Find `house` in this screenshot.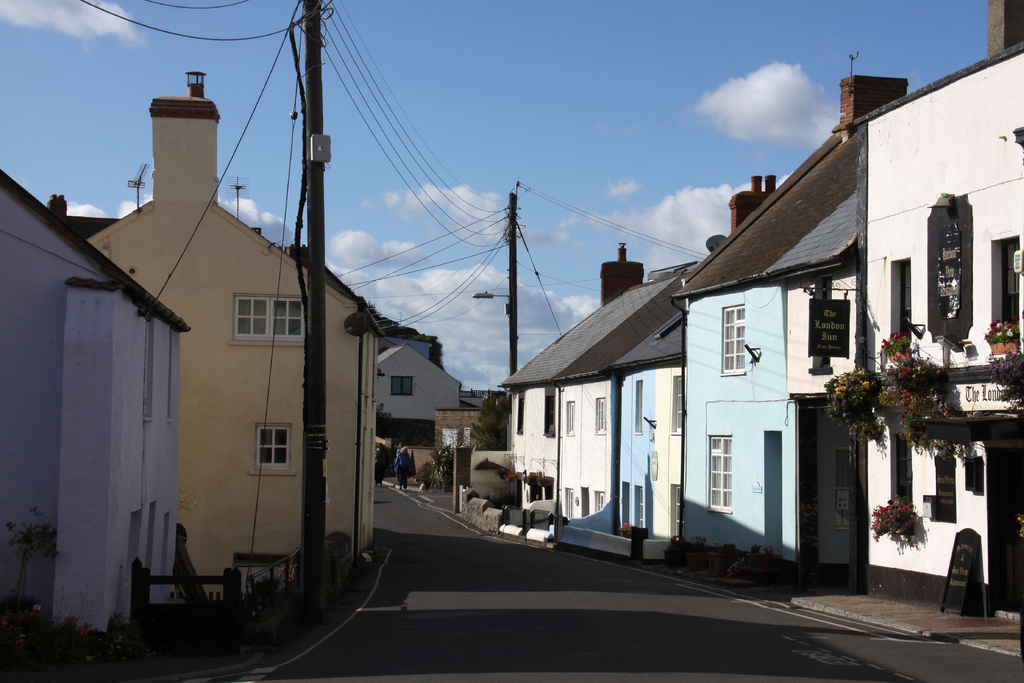
The bounding box for `house` is <bbox>502, 230, 717, 552</bbox>.
